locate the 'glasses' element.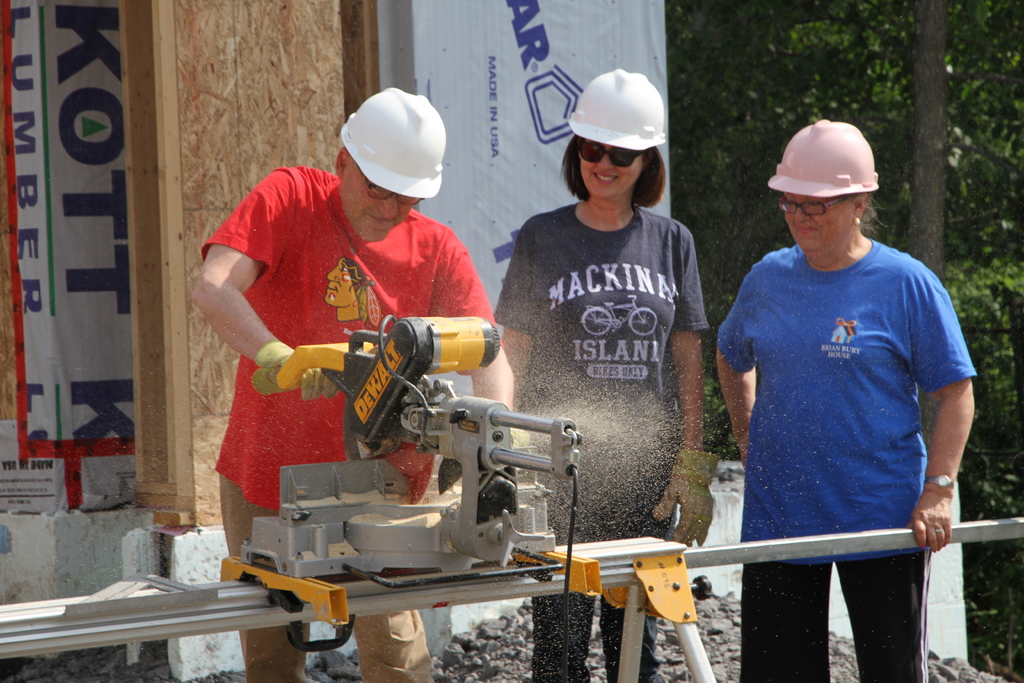
Element bbox: locate(564, 126, 672, 177).
